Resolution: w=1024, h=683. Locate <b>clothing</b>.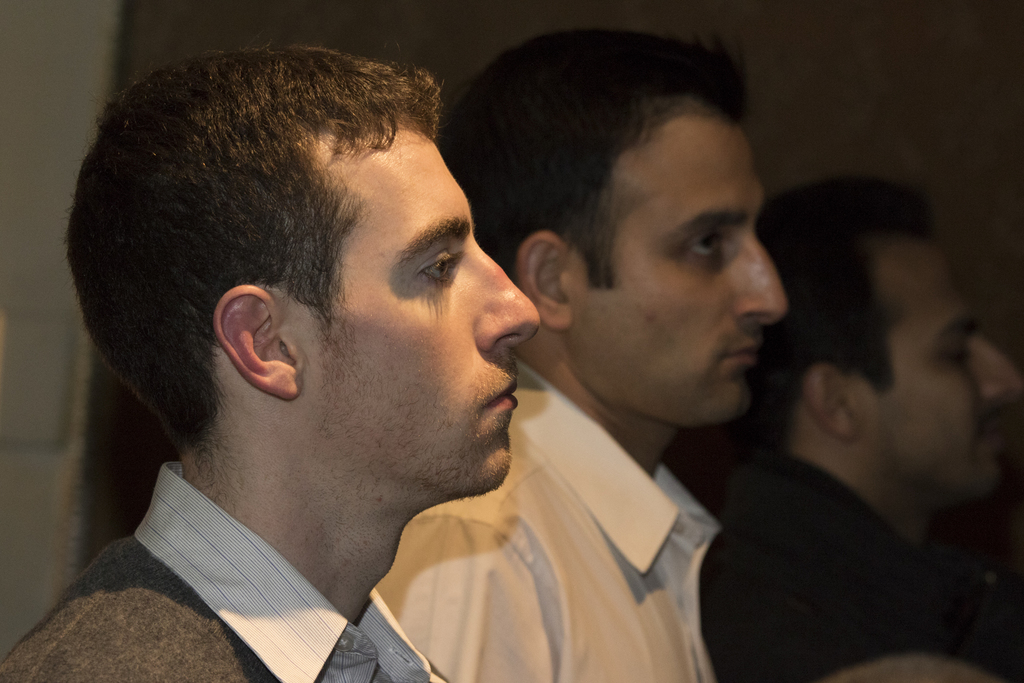
left=18, top=456, right=529, bottom=675.
